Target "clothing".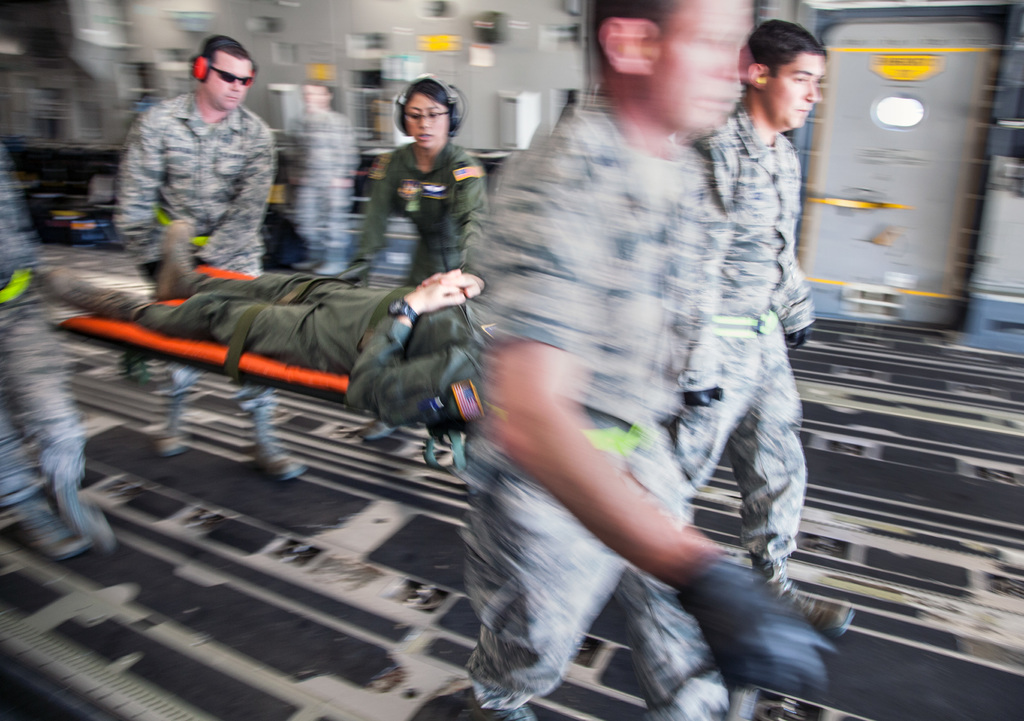
Target region: pyautogui.locateOnScreen(113, 275, 503, 438).
